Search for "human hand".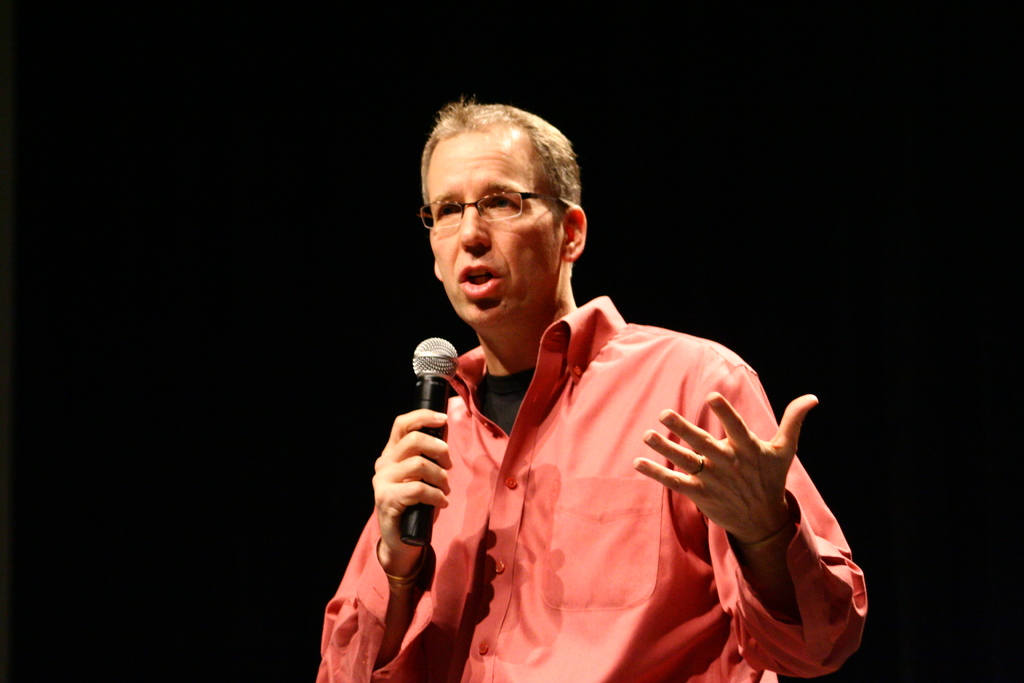
Found at [x1=371, y1=406, x2=451, y2=557].
